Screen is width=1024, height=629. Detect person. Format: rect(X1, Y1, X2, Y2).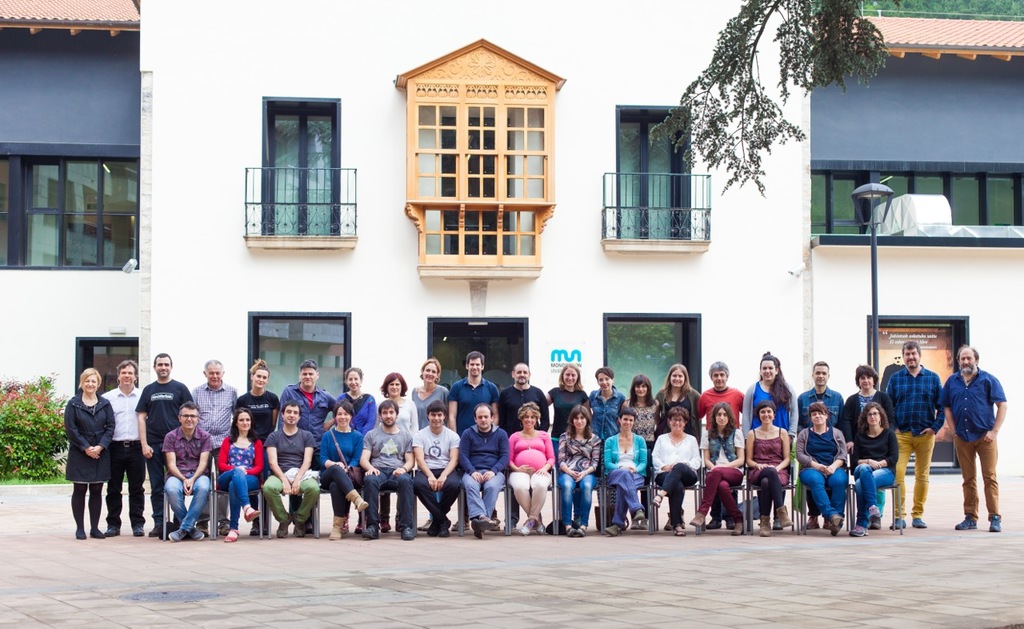
rect(232, 361, 288, 531).
